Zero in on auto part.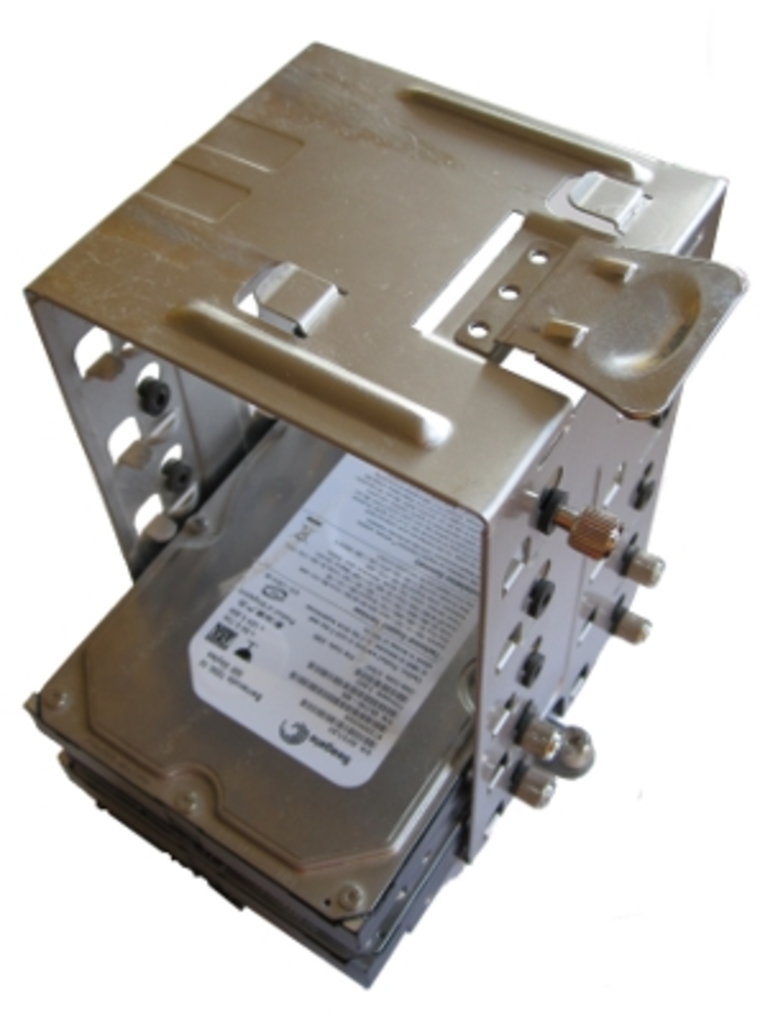
Zeroed in: detection(26, 31, 757, 998).
